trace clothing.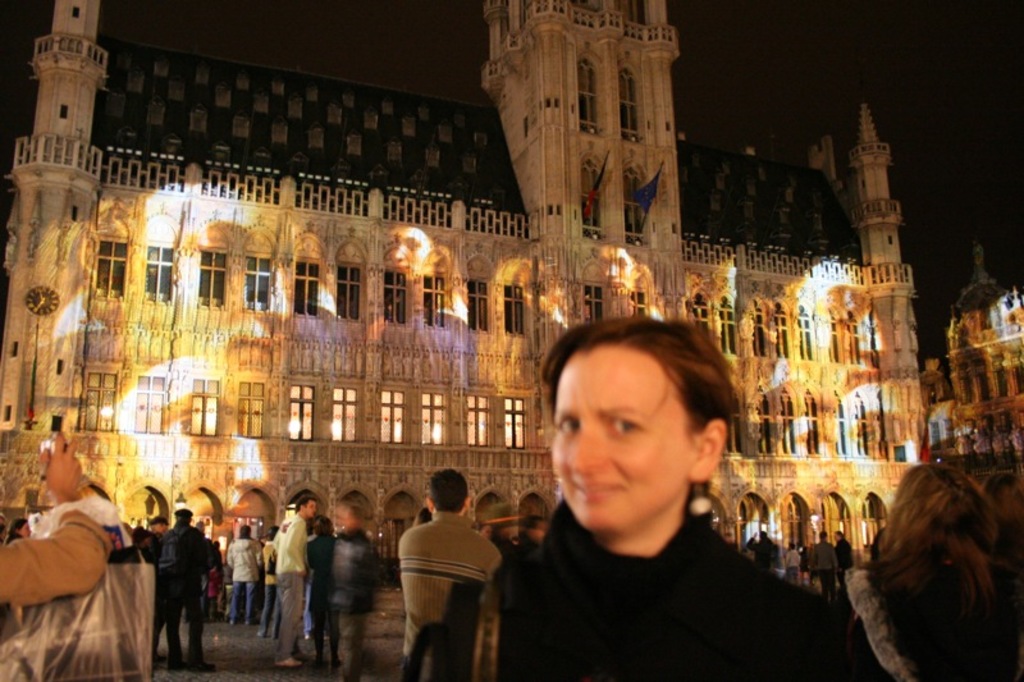
Traced to select_region(402, 516, 504, 681).
